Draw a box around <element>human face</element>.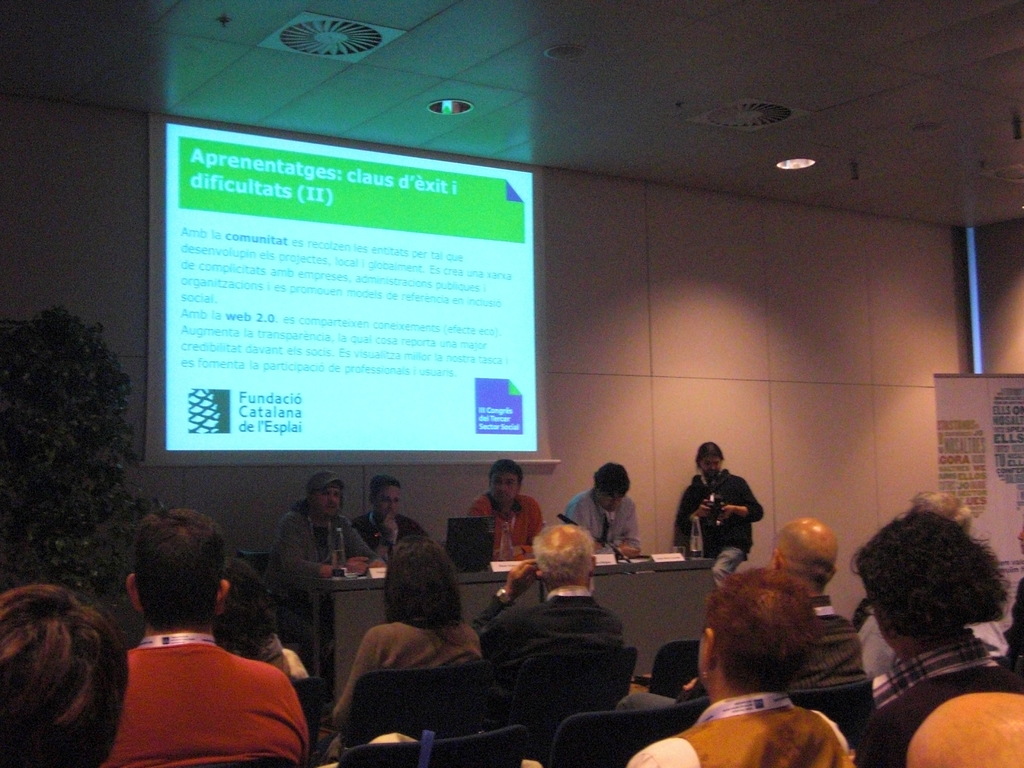
Rect(696, 454, 723, 477).
